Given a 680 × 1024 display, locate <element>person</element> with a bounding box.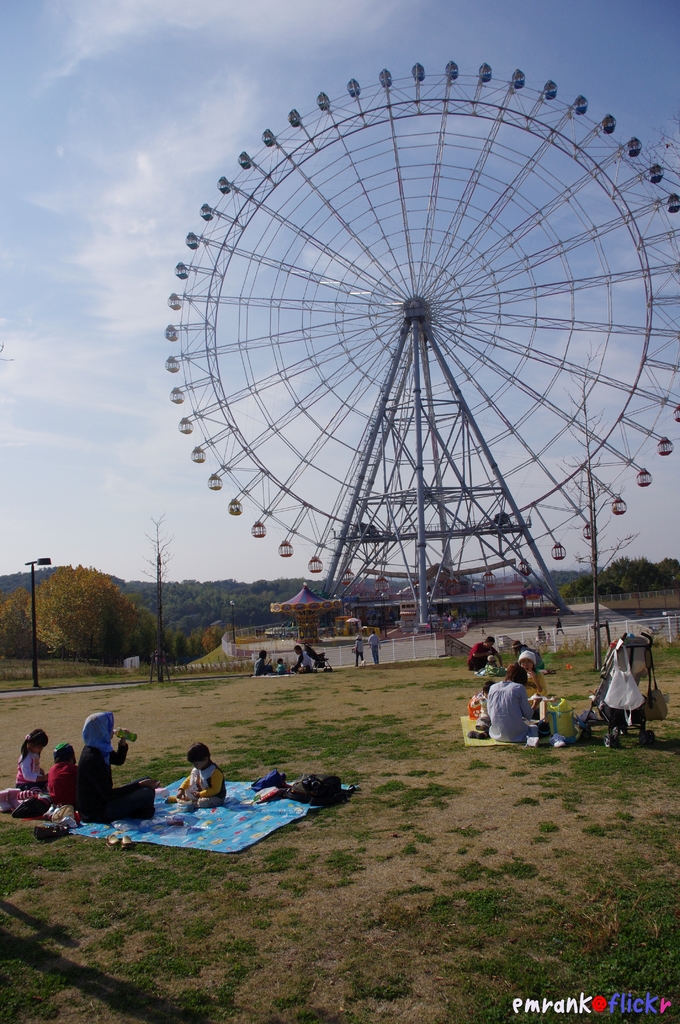
Located: x1=476 y1=666 x2=544 y2=739.
